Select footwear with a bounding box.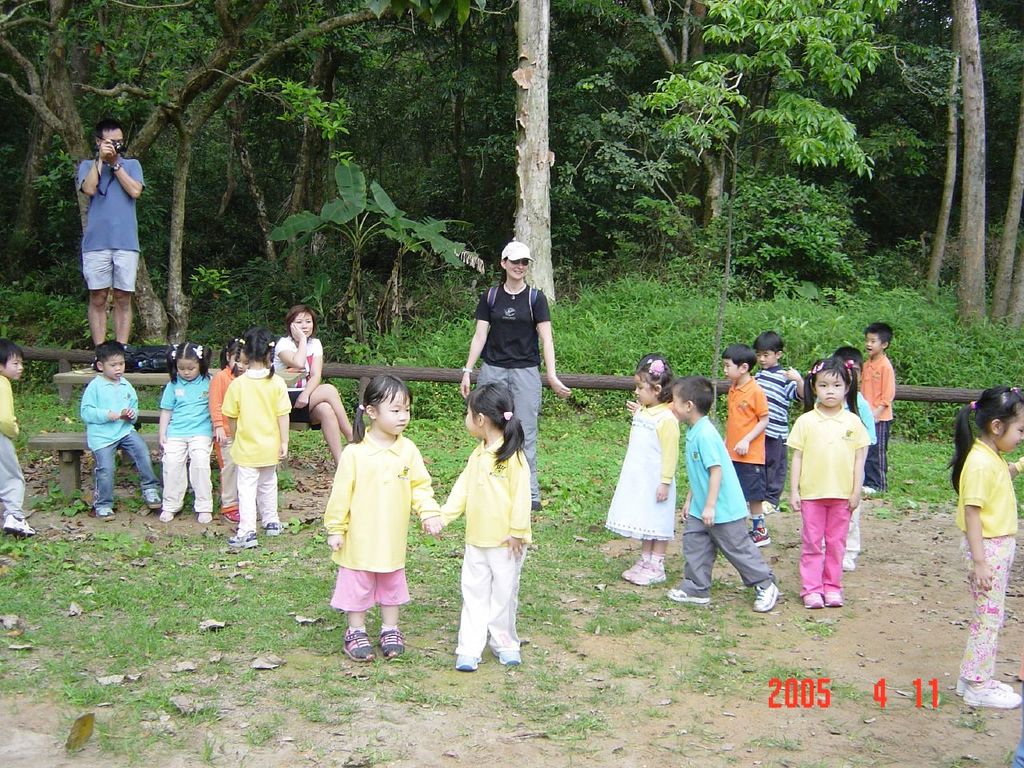
pyautogui.locateOnScreen(862, 484, 886, 498).
